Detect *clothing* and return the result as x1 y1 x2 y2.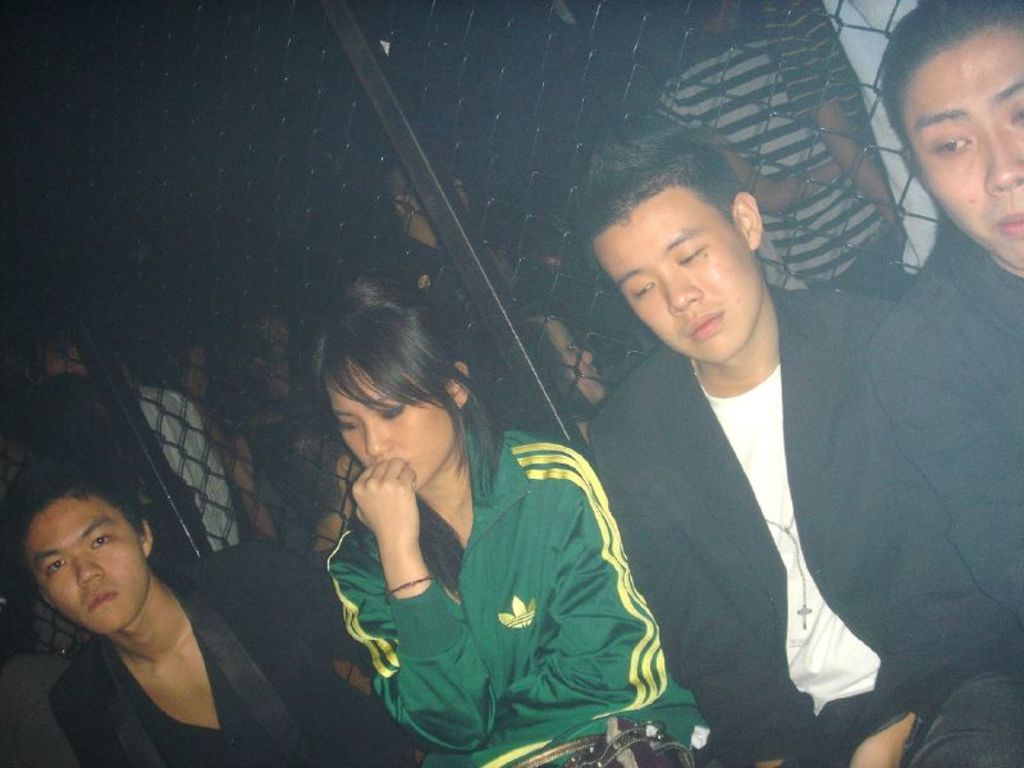
847 218 1023 671.
